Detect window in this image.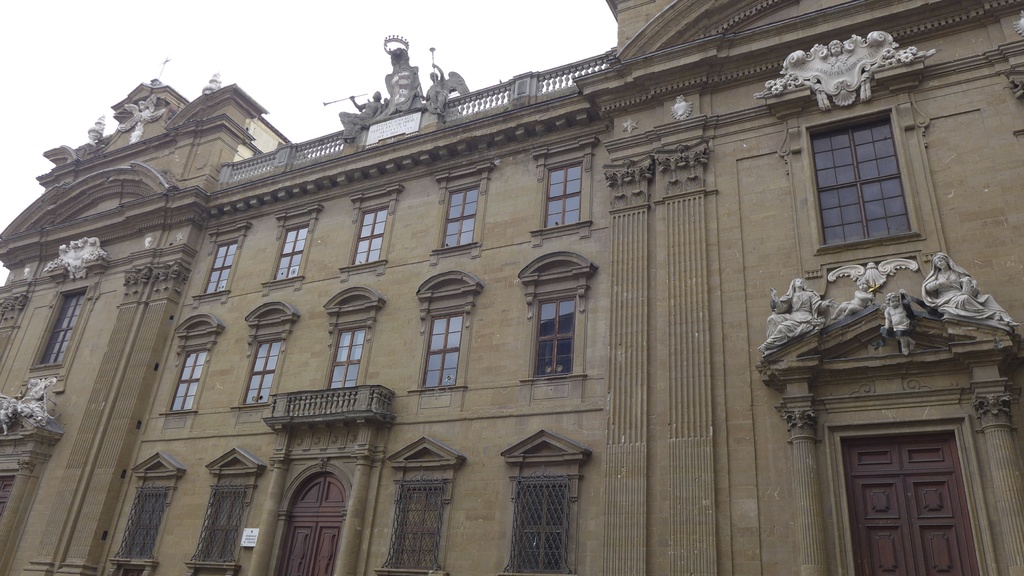
Detection: bbox=(518, 253, 593, 385).
